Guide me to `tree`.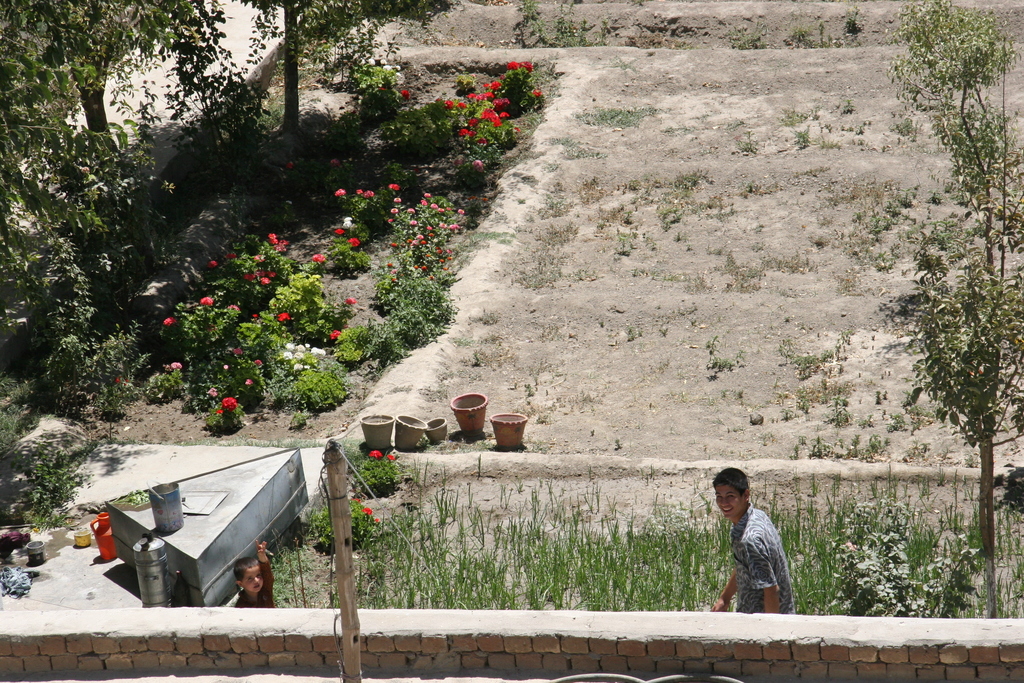
Guidance: x1=497 y1=62 x2=534 y2=129.
